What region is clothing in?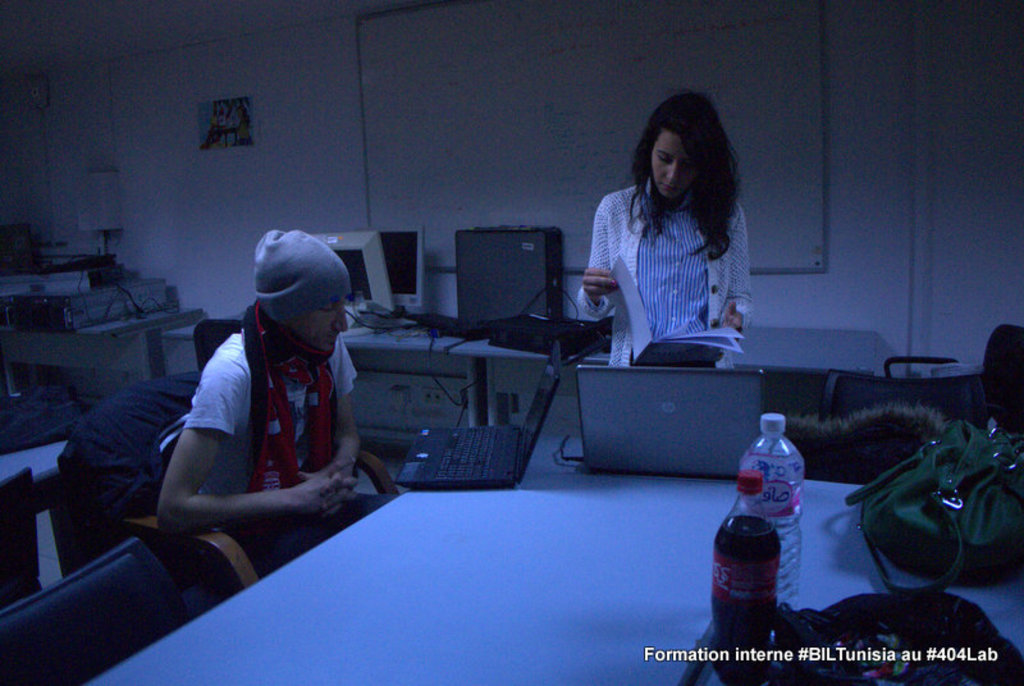
pyautogui.locateOnScreen(580, 150, 762, 363).
